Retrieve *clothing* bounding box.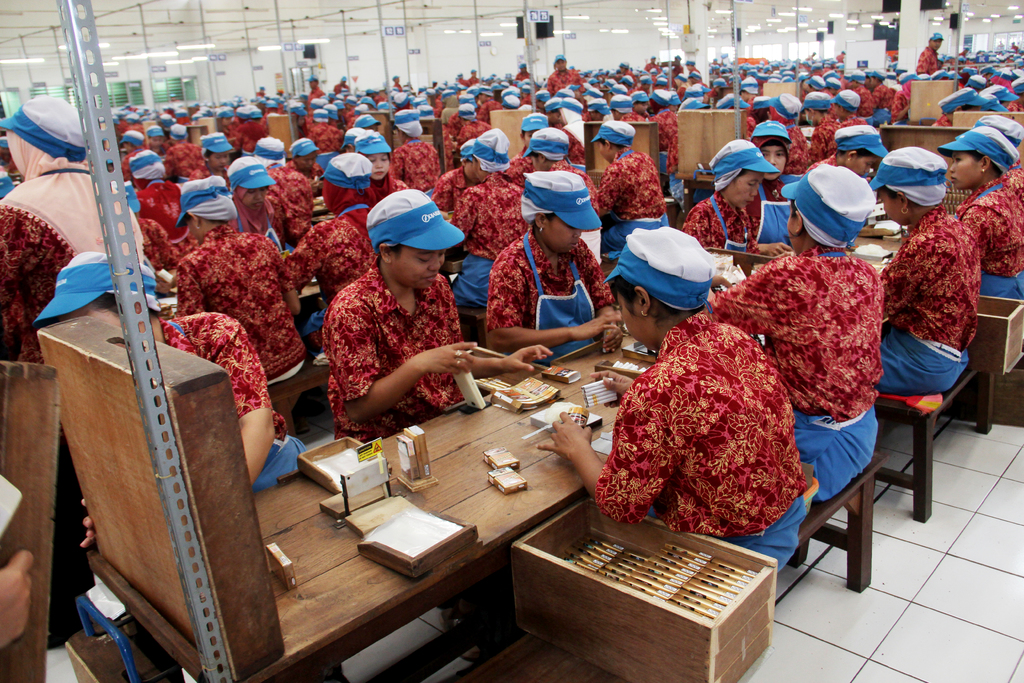
Bounding box: (116,119,130,137).
